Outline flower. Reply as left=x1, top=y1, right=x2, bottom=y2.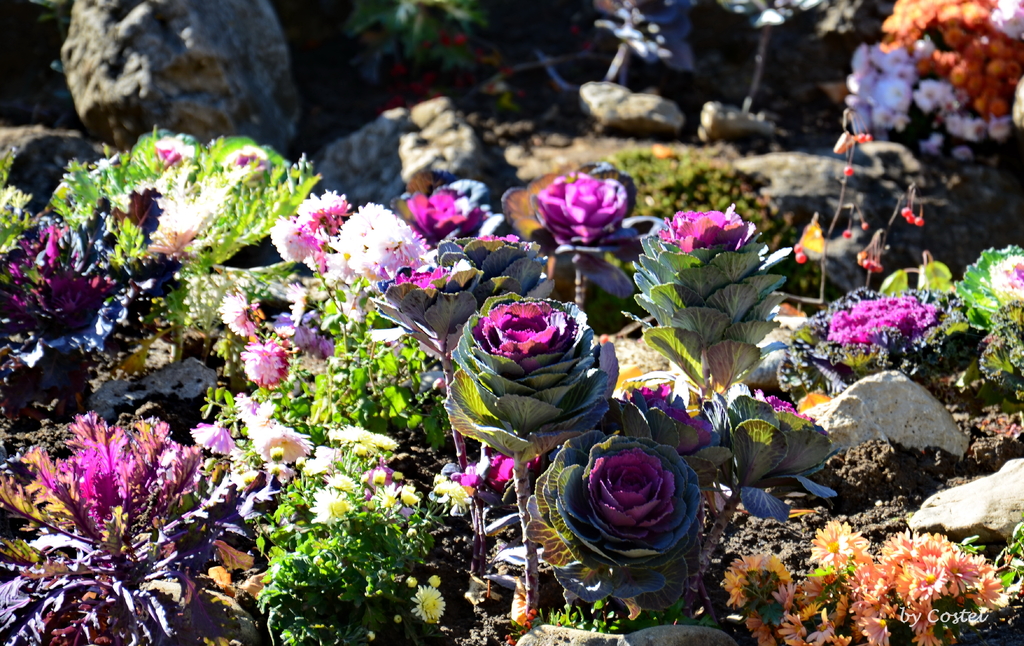
left=404, top=184, right=496, bottom=244.
